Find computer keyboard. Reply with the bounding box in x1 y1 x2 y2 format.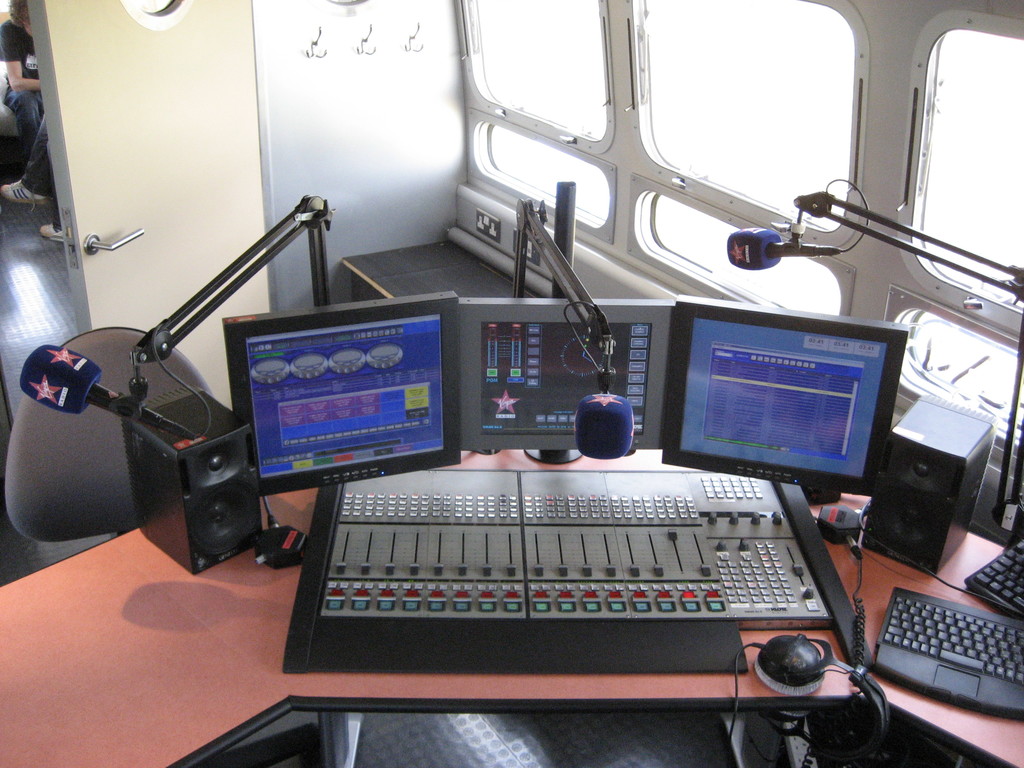
964 541 1023 616.
